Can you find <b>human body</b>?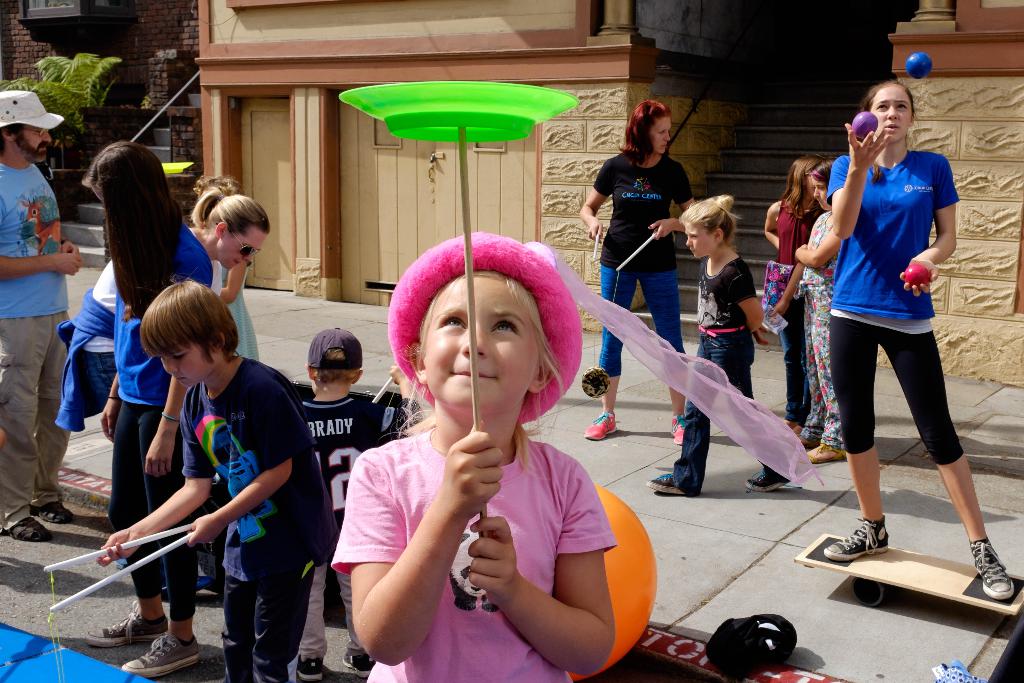
Yes, bounding box: [580, 142, 696, 445].
